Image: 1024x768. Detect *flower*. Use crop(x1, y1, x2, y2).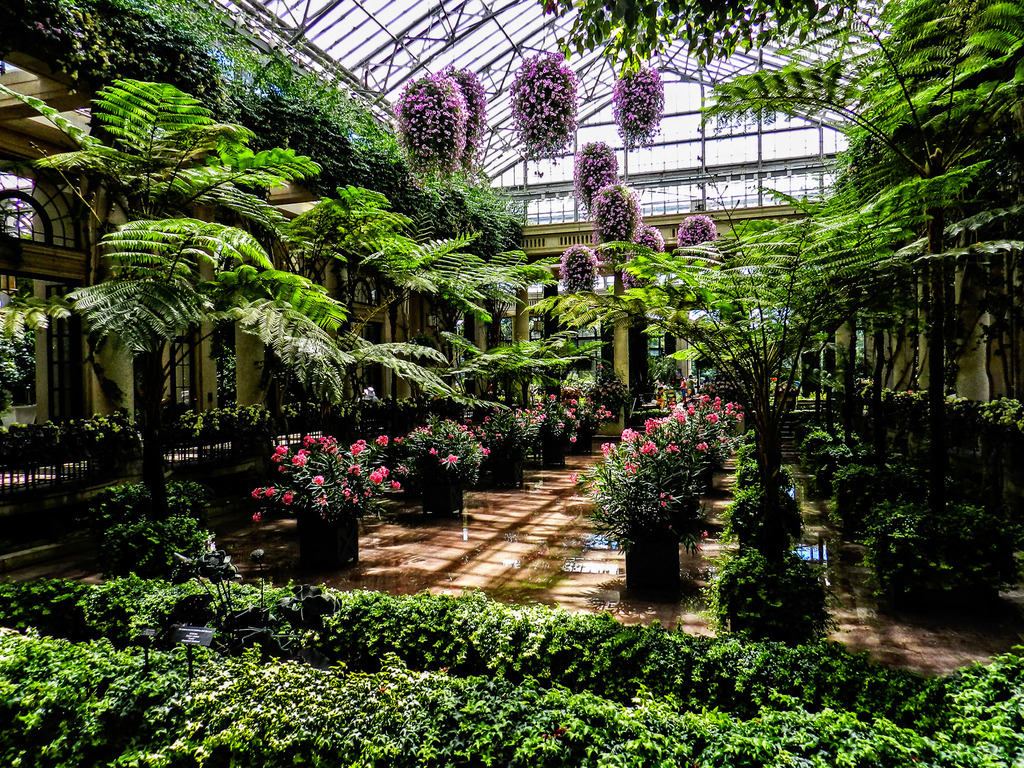
crop(397, 464, 407, 472).
